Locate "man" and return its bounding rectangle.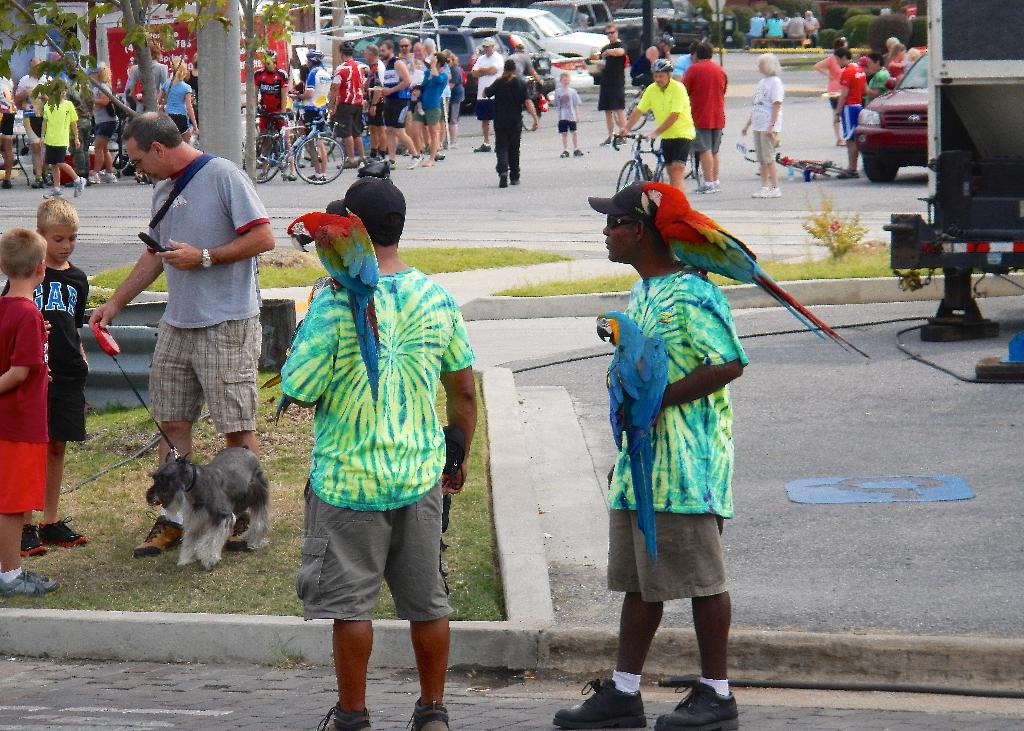
{"left": 600, "top": 23, "right": 626, "bottom": 145}.
